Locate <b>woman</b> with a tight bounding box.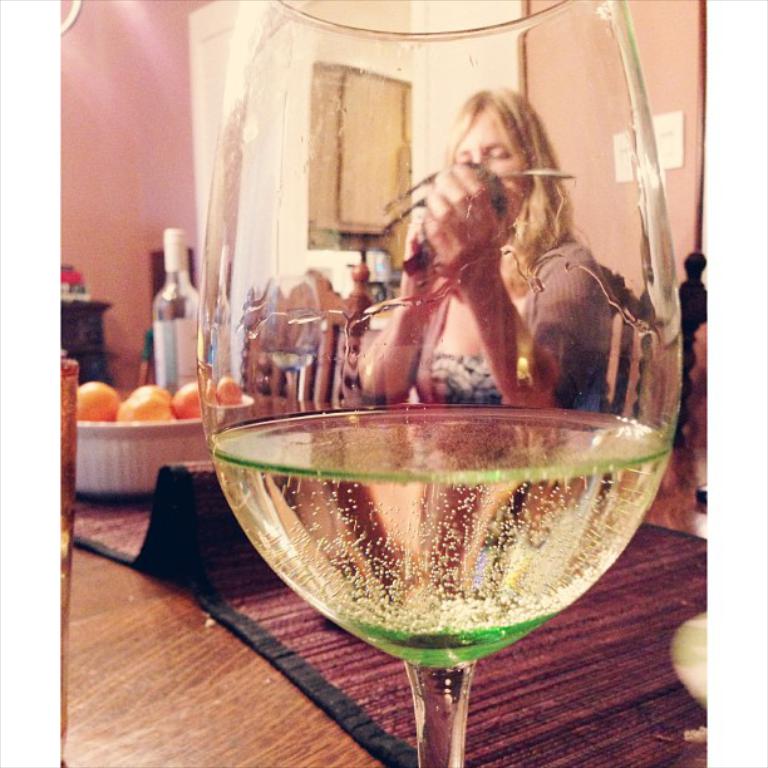
x1=340, y1=77, x2=631, y2=420.
